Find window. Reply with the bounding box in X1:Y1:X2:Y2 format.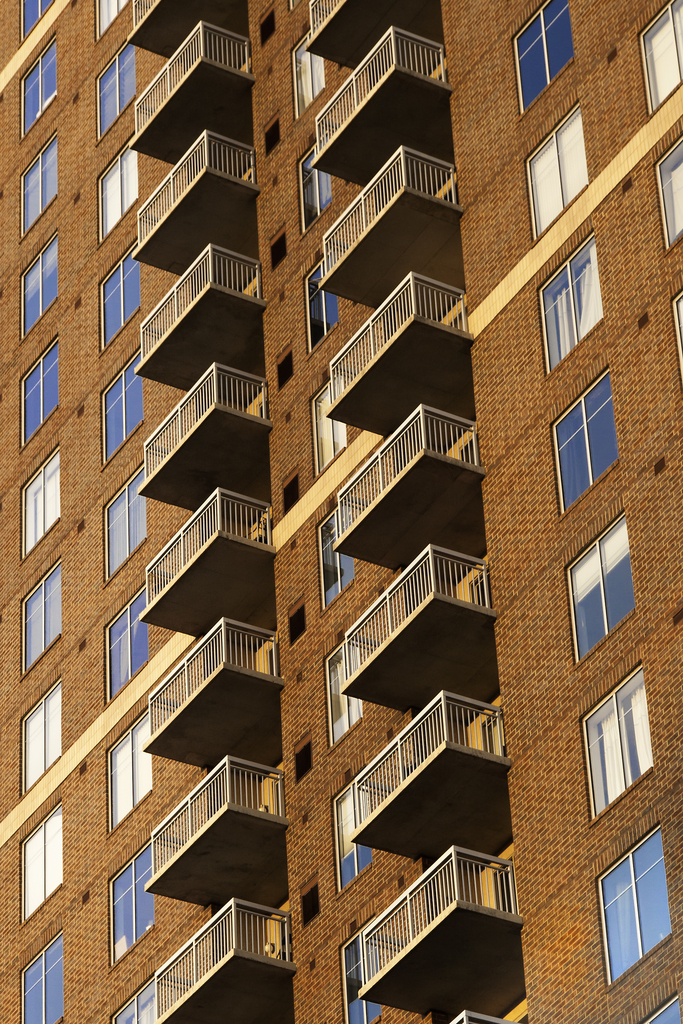
648:139:682:252.
